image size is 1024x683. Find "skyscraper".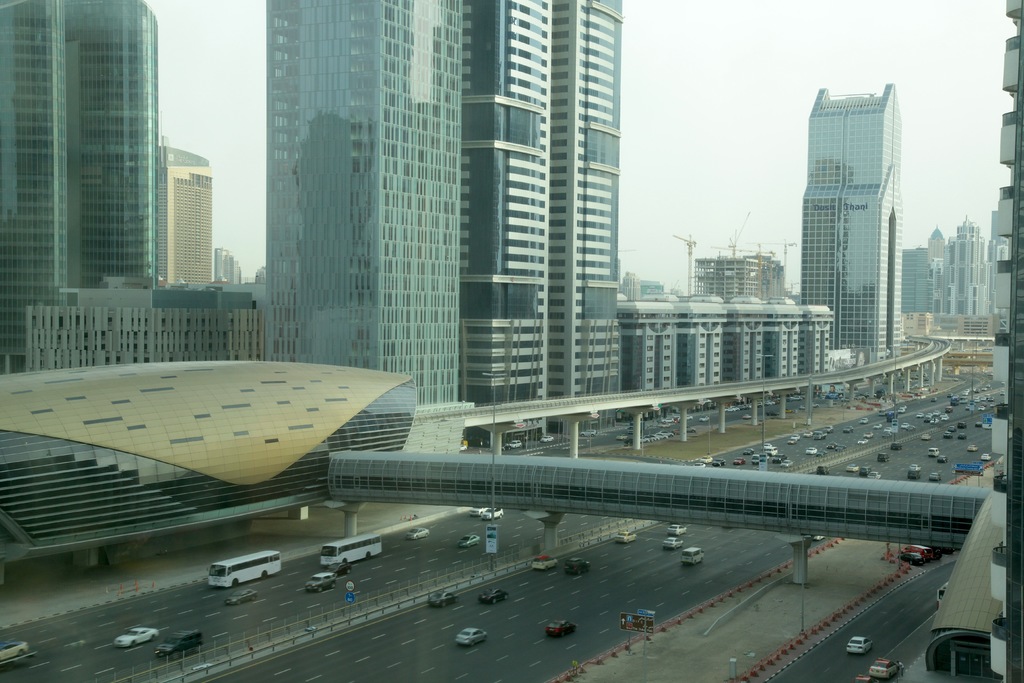
crop(524, 0, 629, 439).
